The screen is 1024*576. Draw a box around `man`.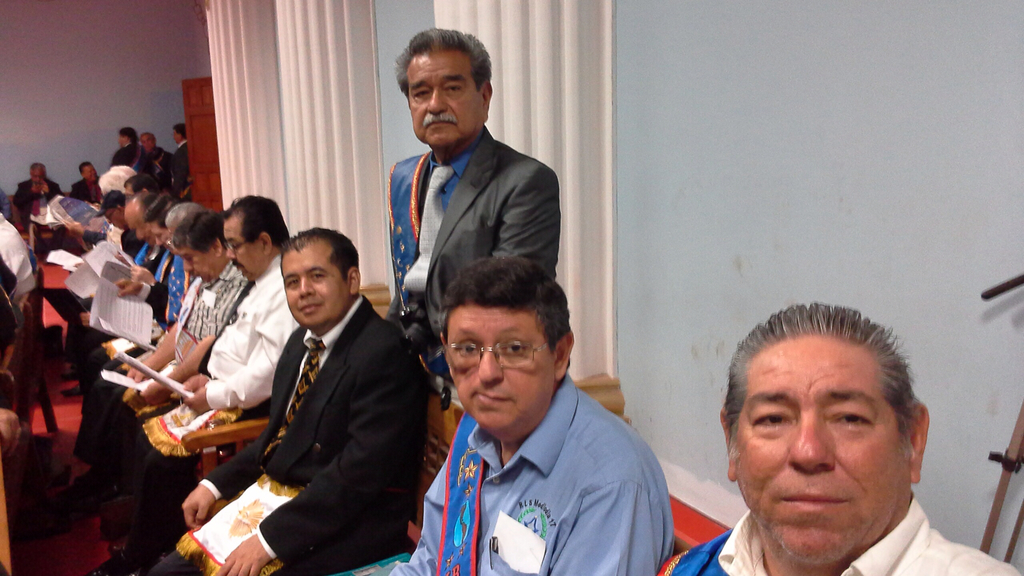
79 191 301 575.
